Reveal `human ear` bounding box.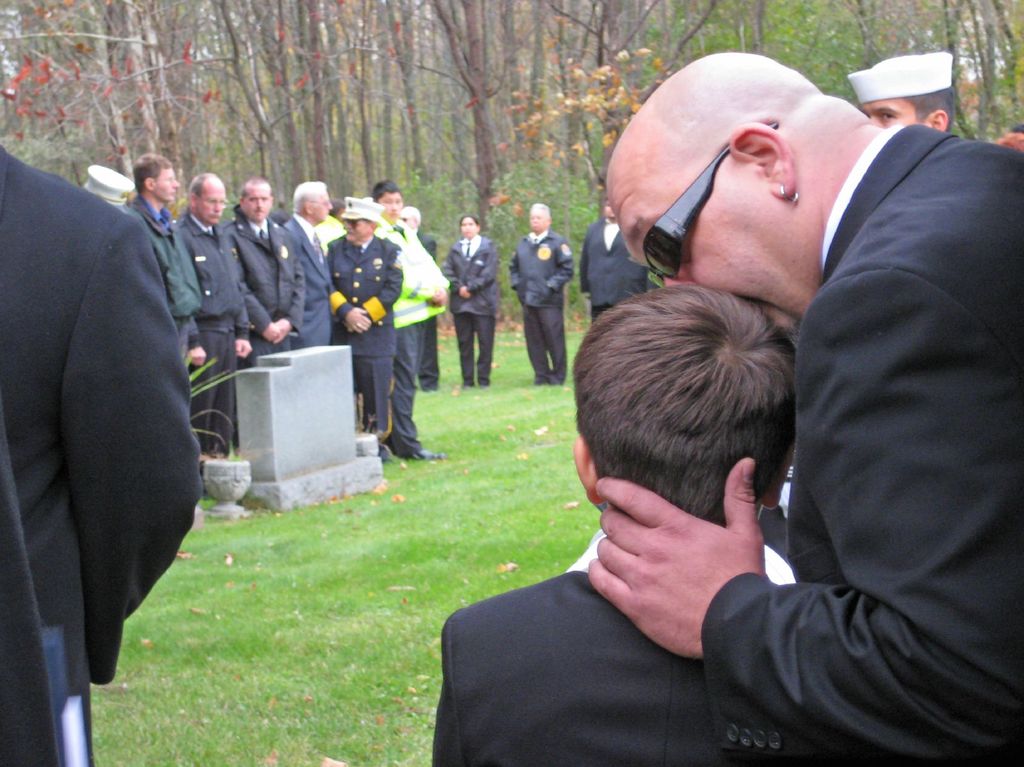
Revealed: locate(928, 108, 945, 129).
